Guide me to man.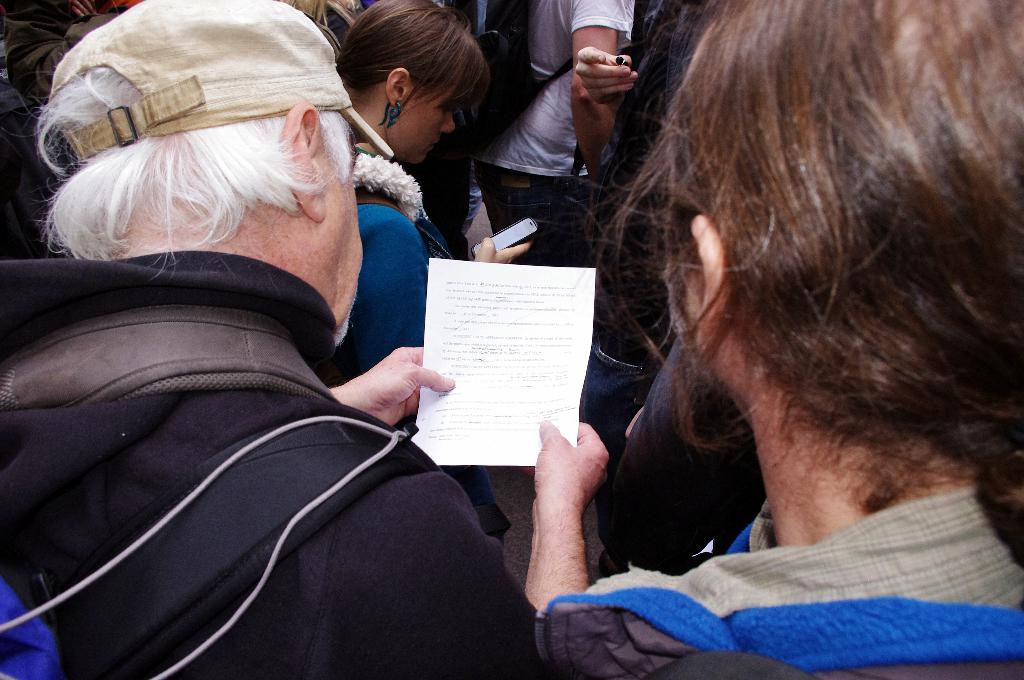
Guidance: 0,4,618,670.
